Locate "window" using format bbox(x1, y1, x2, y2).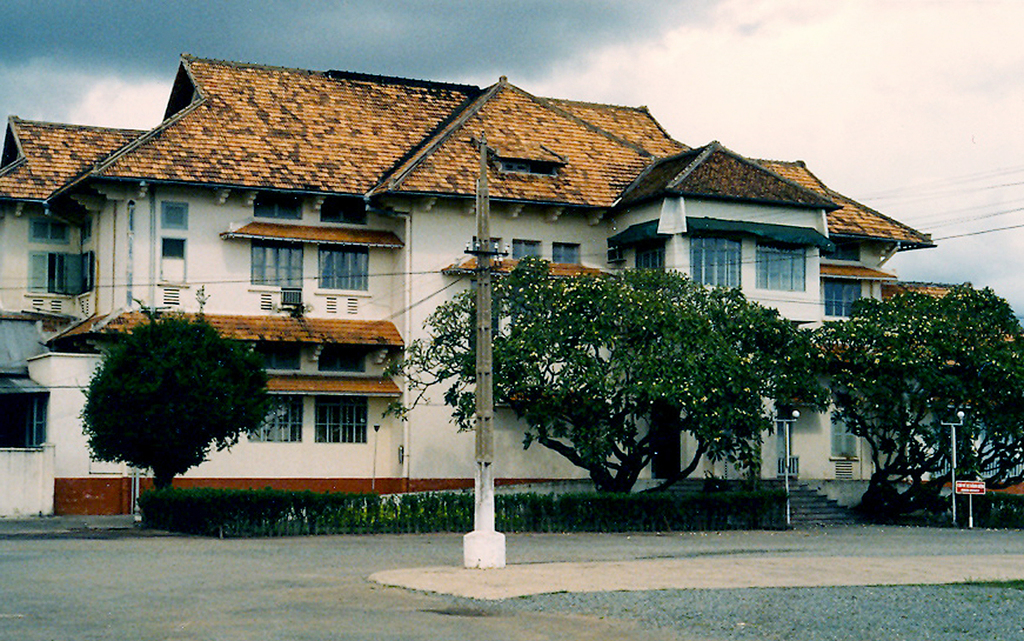
bbox(248, 394, 305, 442).
